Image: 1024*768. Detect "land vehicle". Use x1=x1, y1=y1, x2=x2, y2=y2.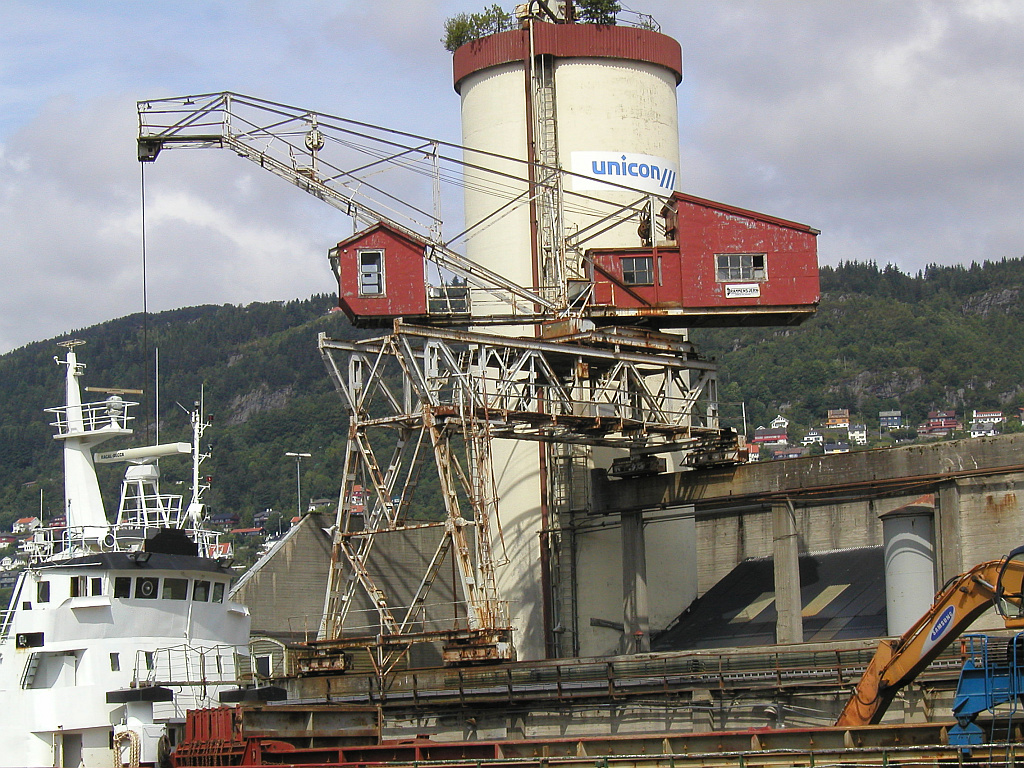
x1=840, y1=556, x2=1023, y2=755.
